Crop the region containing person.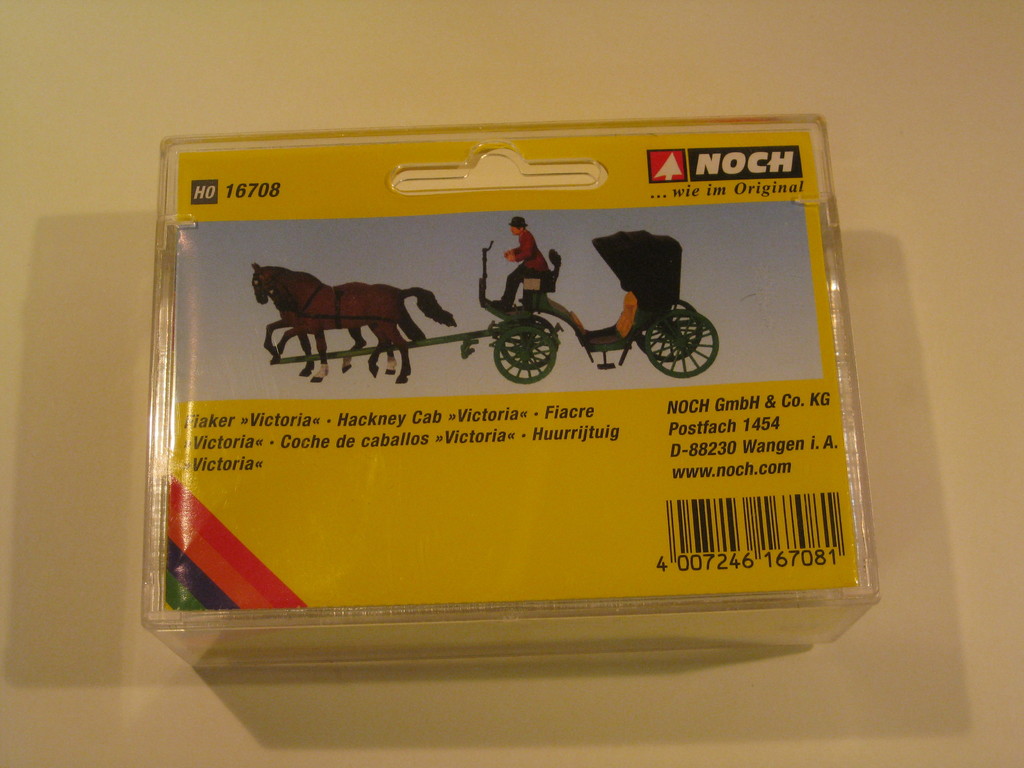
Crop region: <region>497, 218, 550, 305</region>.
